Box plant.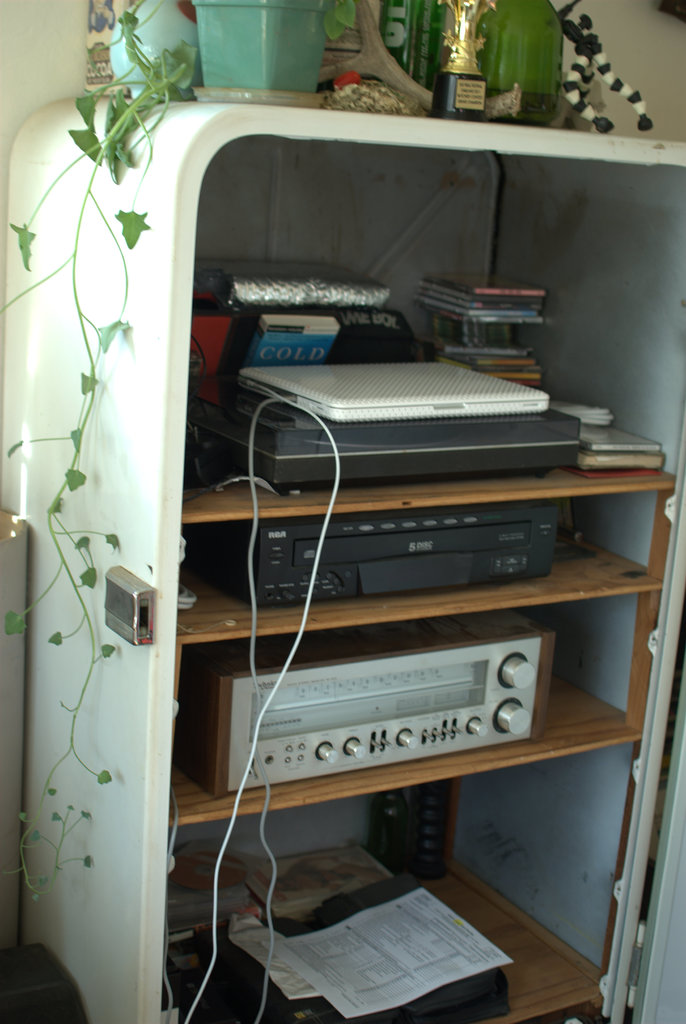
[1, 0, 369, 902].
